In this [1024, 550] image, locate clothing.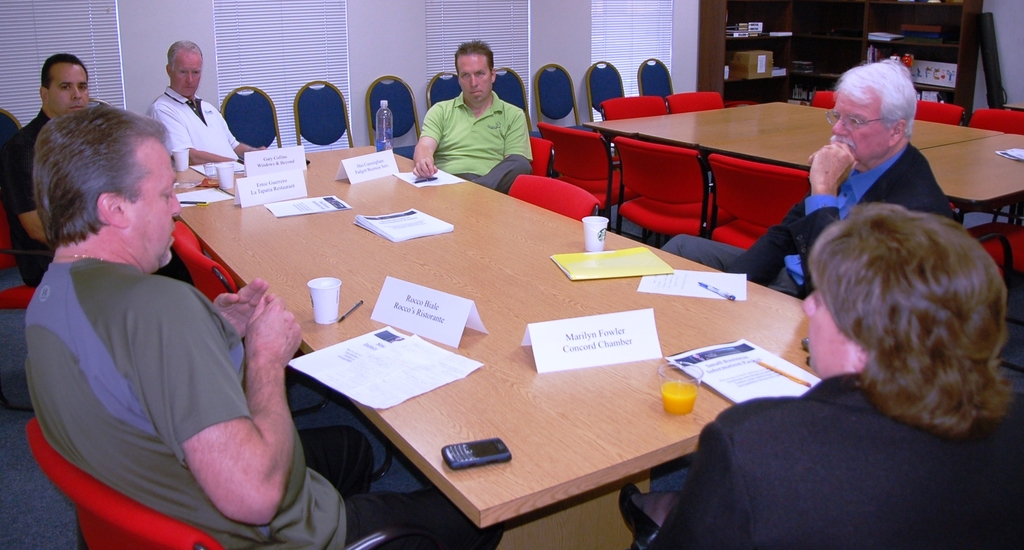
Bounding box: x1=0 y1=102 x2=199 y2=291.
